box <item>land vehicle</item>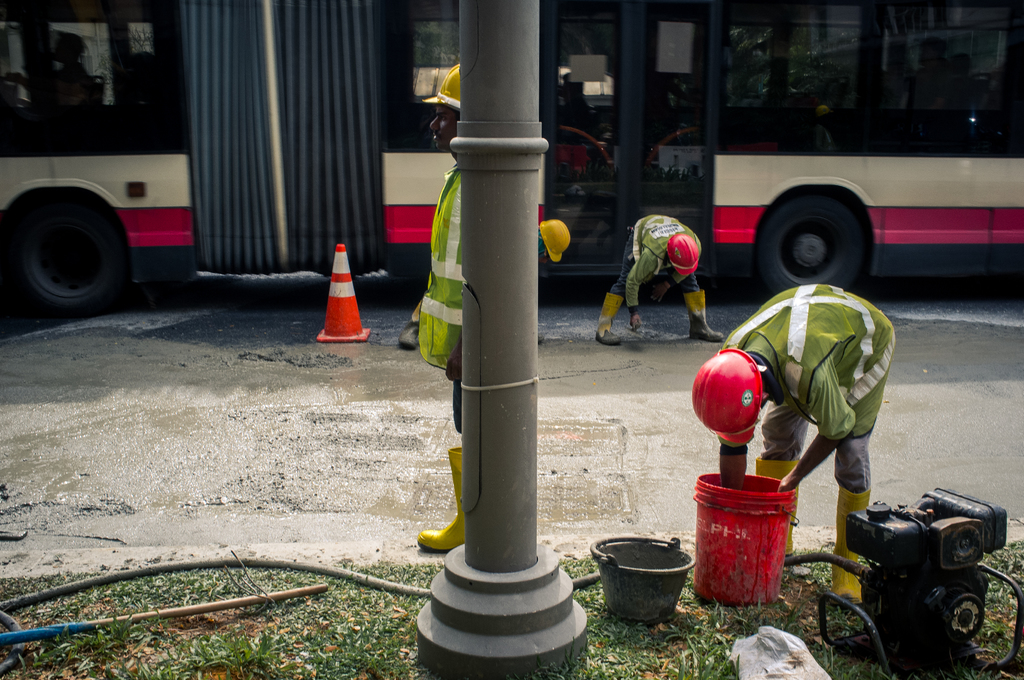
0/0/1023/298
